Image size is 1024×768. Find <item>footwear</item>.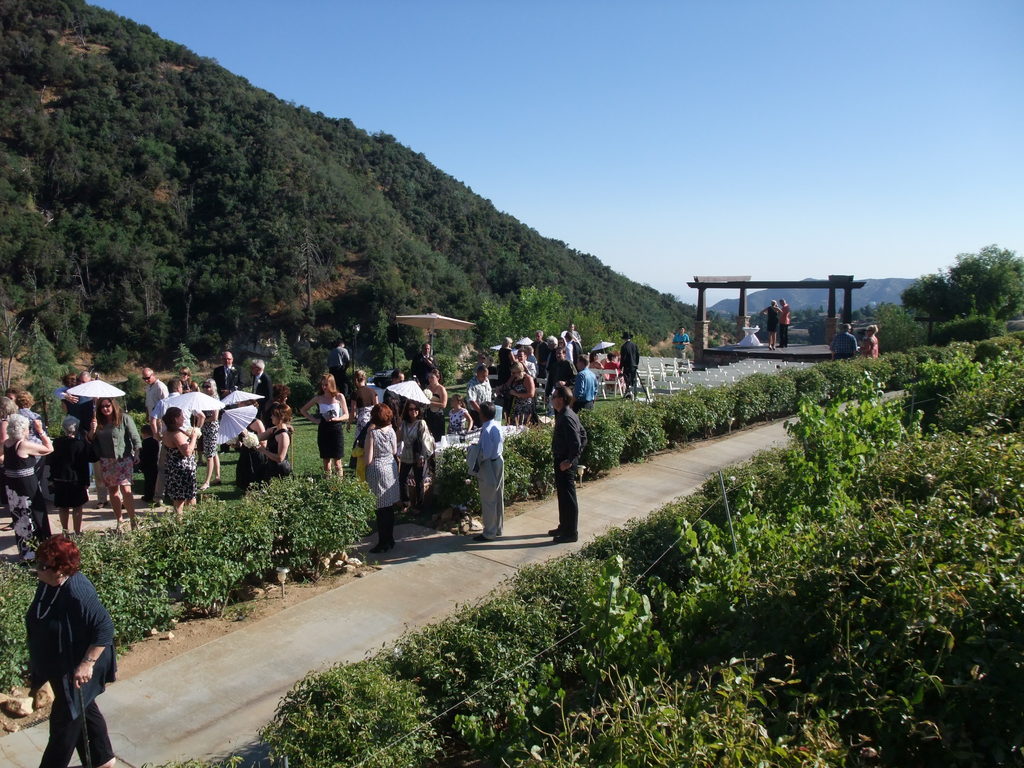
[x1=95, y1=500, x2=106, y2=509].
